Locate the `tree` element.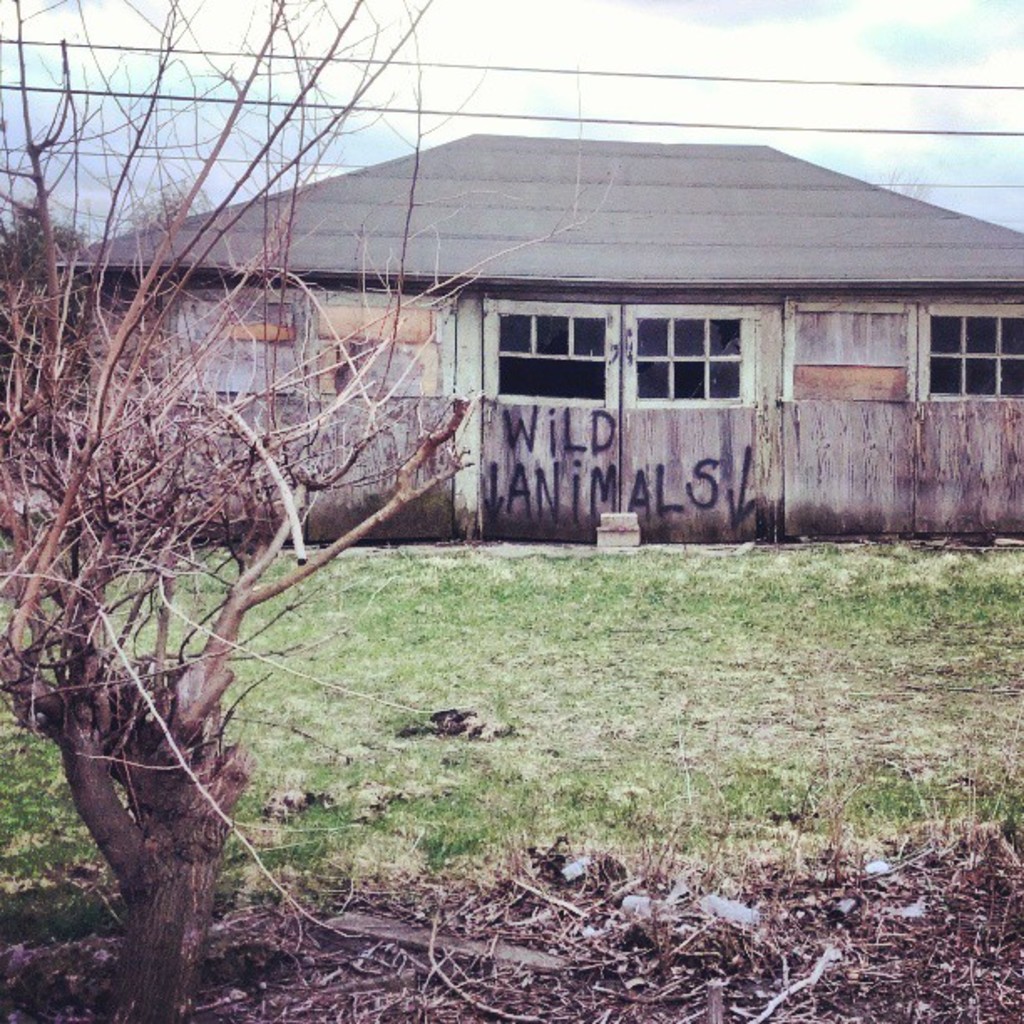
Element bbox: 0, 0, 629, 1022.
